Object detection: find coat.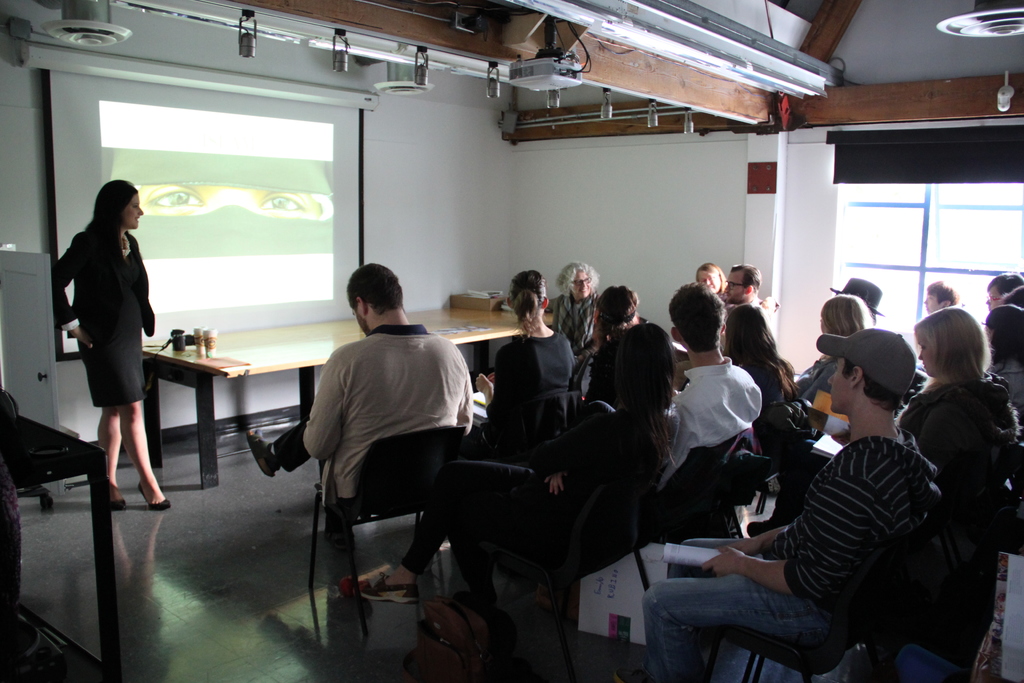
left=54, top=190, right=159, bottom=423.
